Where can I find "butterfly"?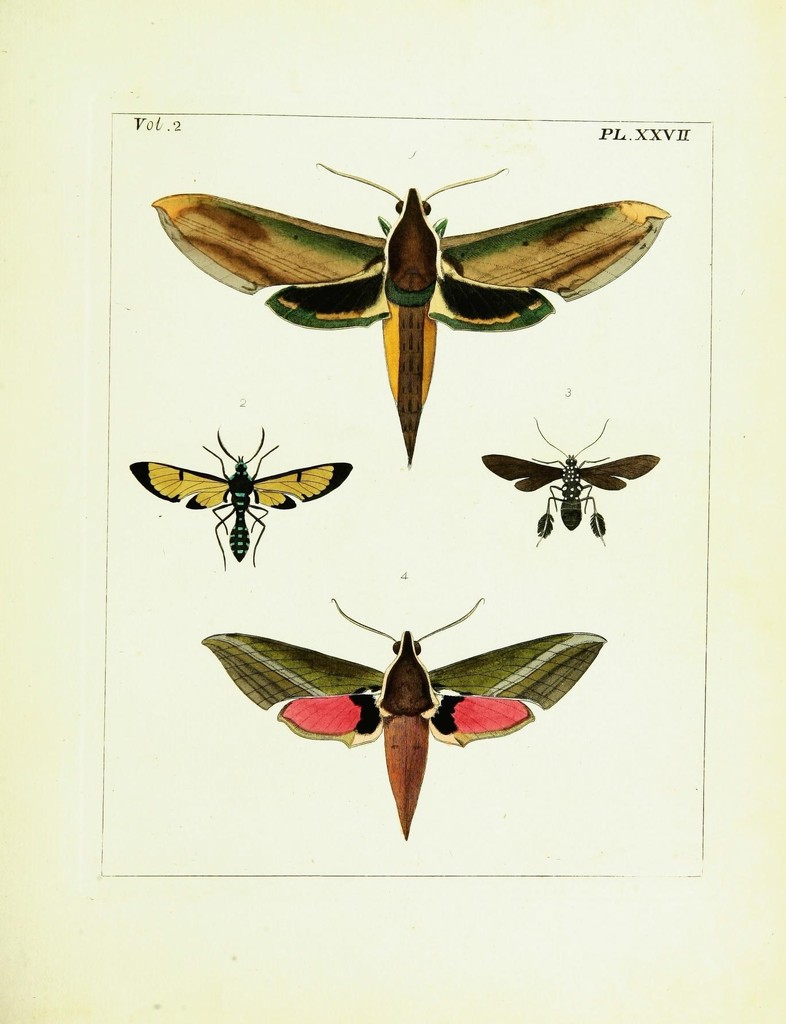
You can find it at bbox(138, 424, 355, 570).
